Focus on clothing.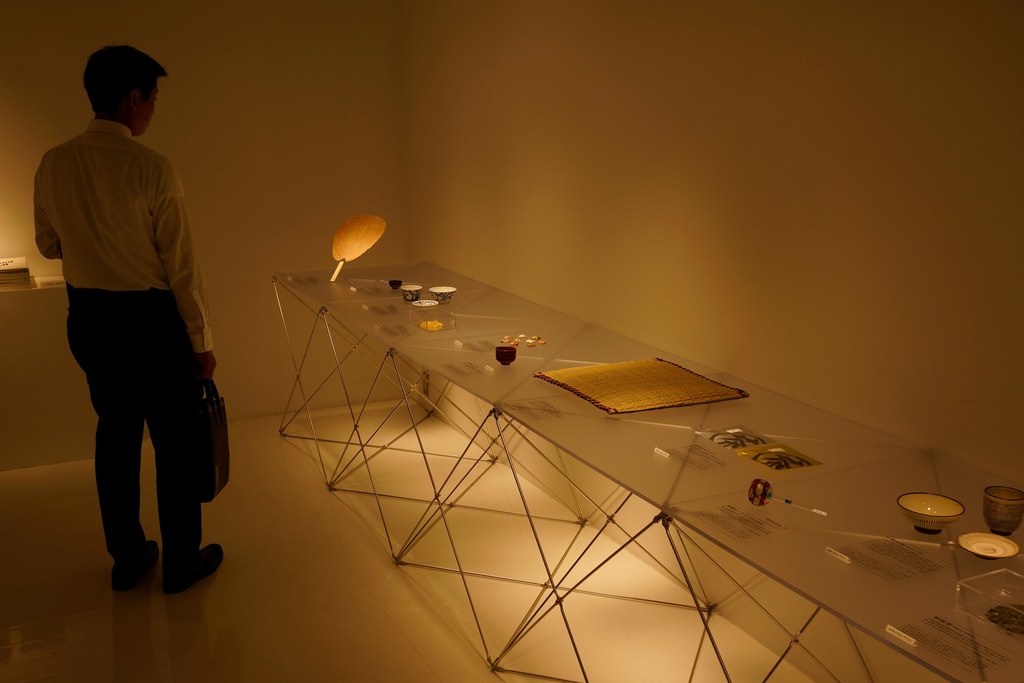
Focused at (x1=33, y1=88, x2=218, y2=555).
